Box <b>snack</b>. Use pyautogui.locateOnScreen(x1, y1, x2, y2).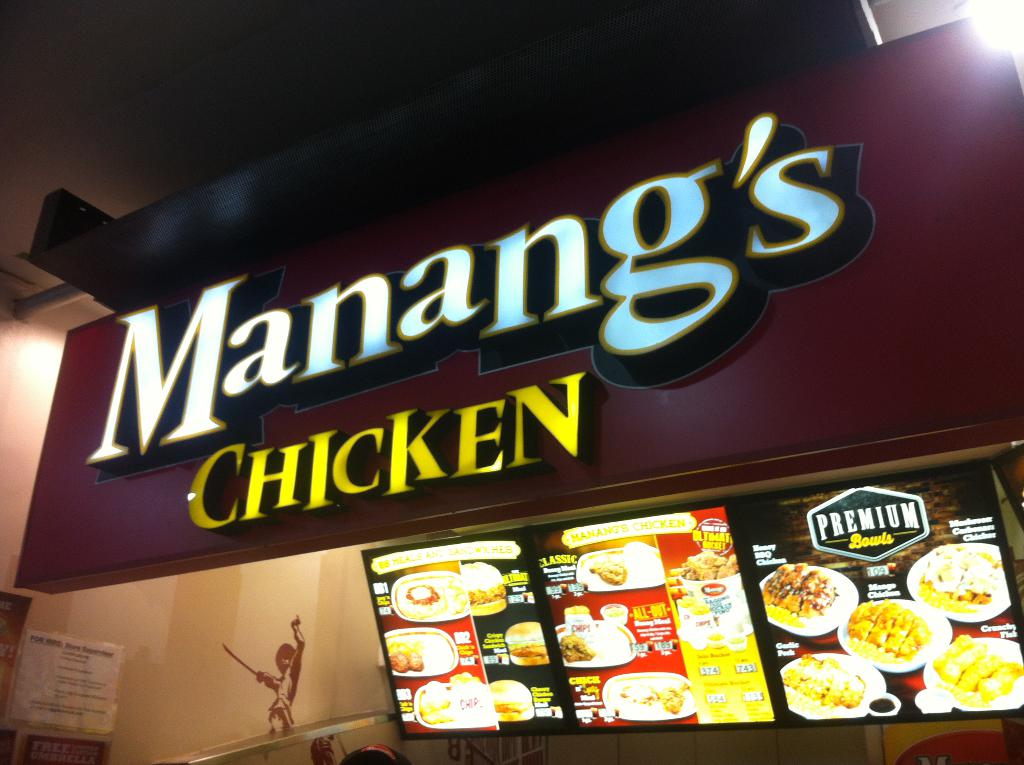
pyautogui.locateOnScreen(464, 561, 506, 616).
